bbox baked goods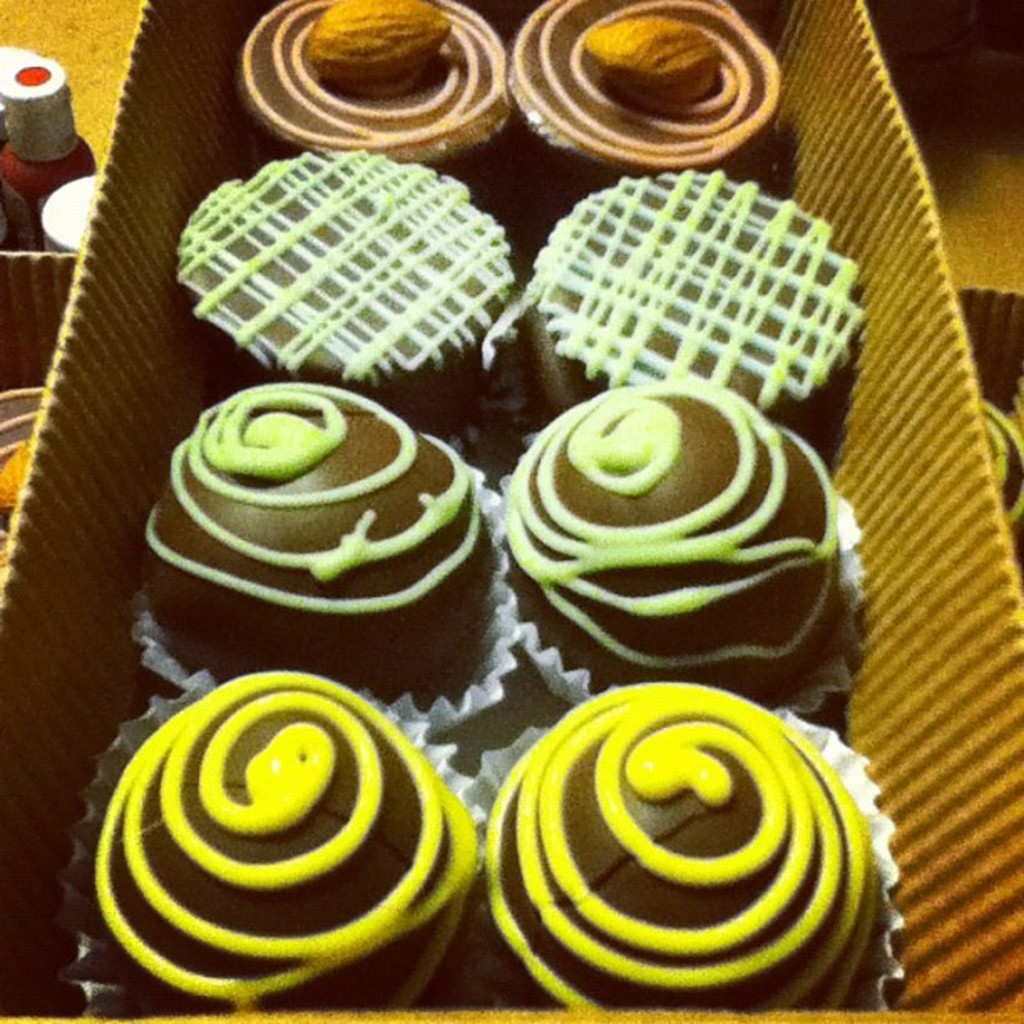
bbox=(494, 378, 860, 713)
